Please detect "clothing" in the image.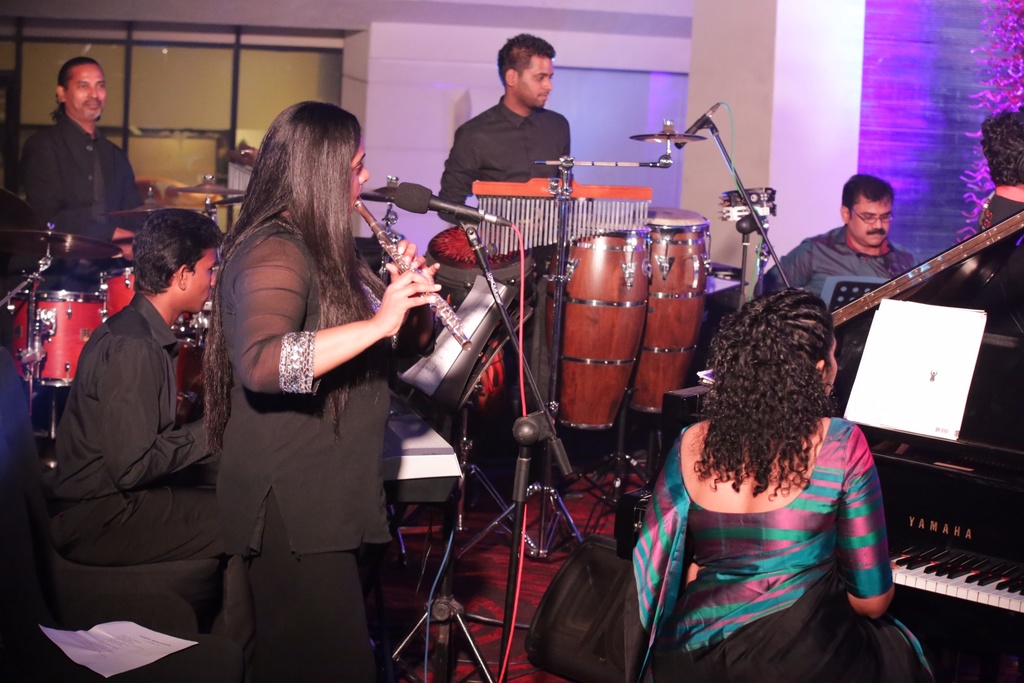
[214, 212, 396, 682].
